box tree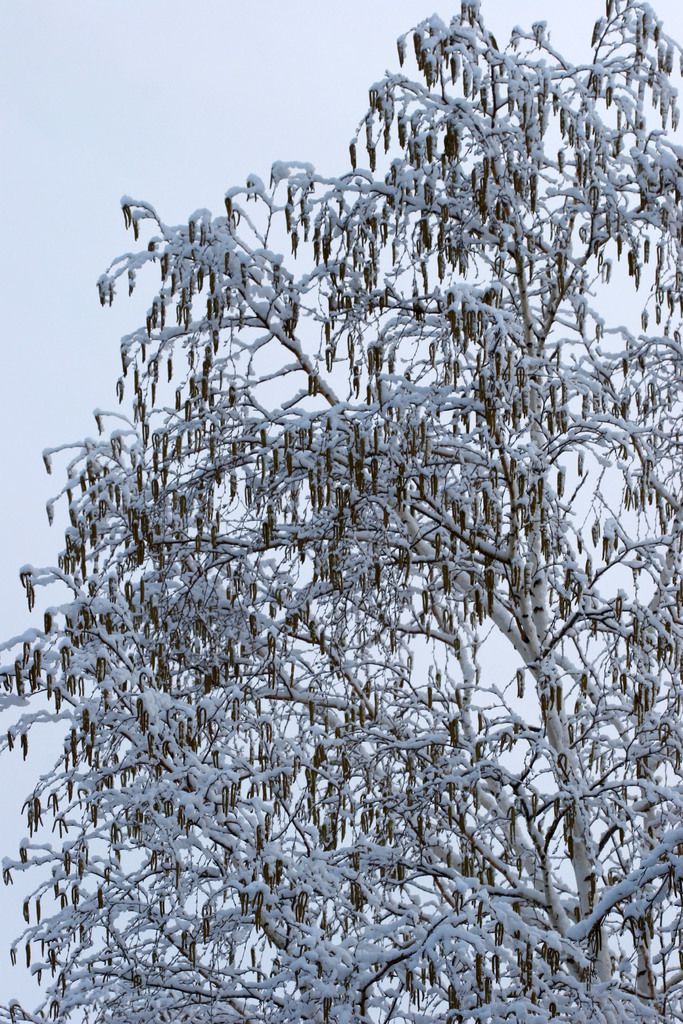
pyautogui.locateOnScreen(0, 39, 670, 980)
